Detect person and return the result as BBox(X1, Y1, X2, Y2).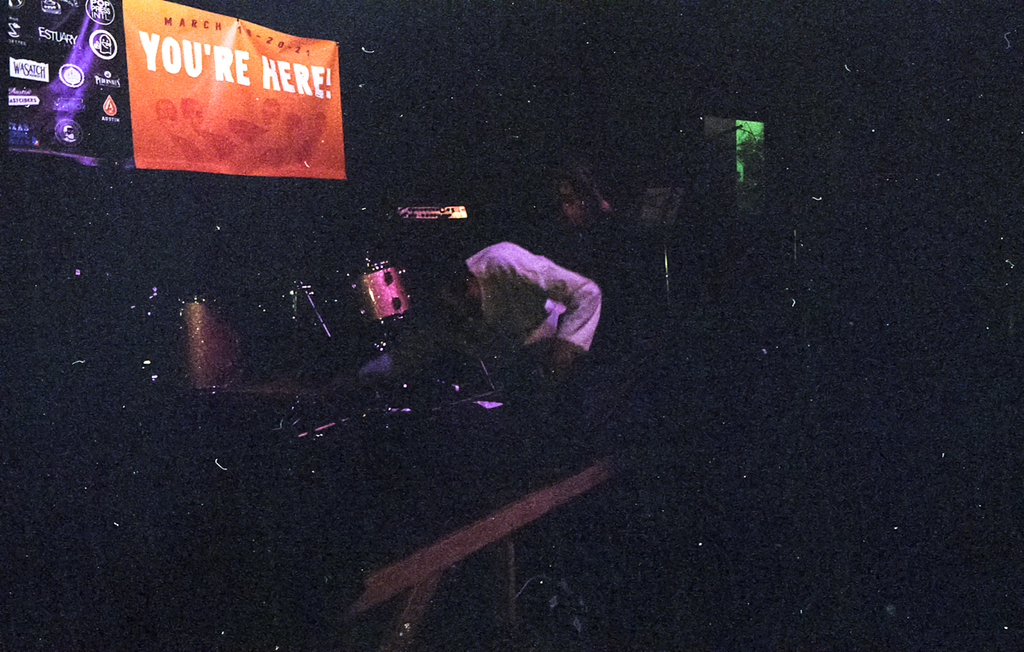
BBox(401, 237, 596, 372).
